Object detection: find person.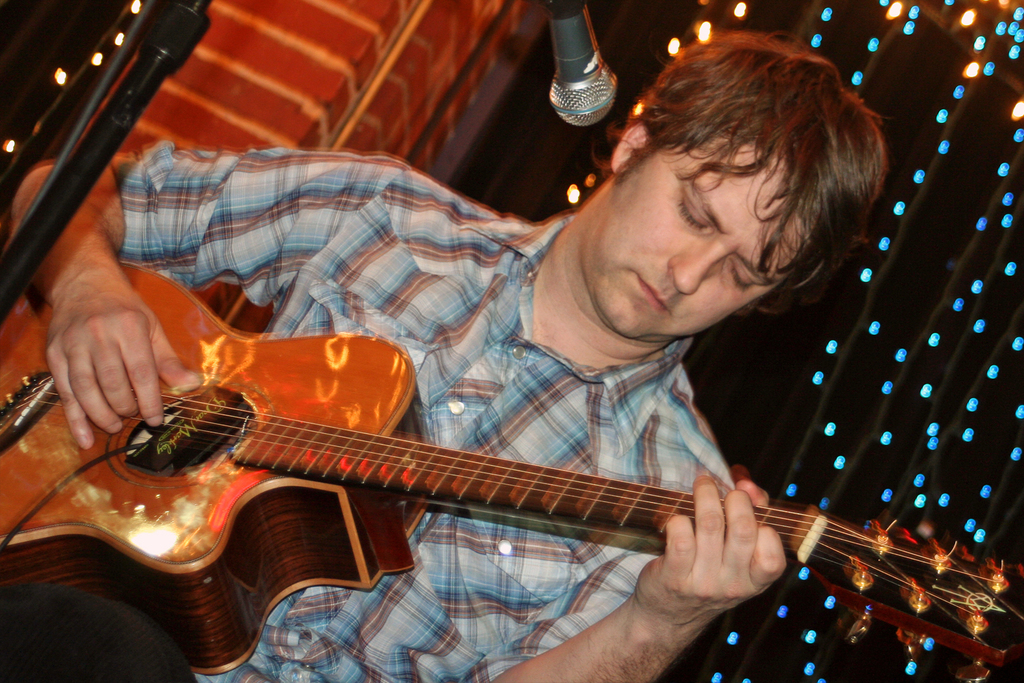
<box>29,119,977,682</box>.
